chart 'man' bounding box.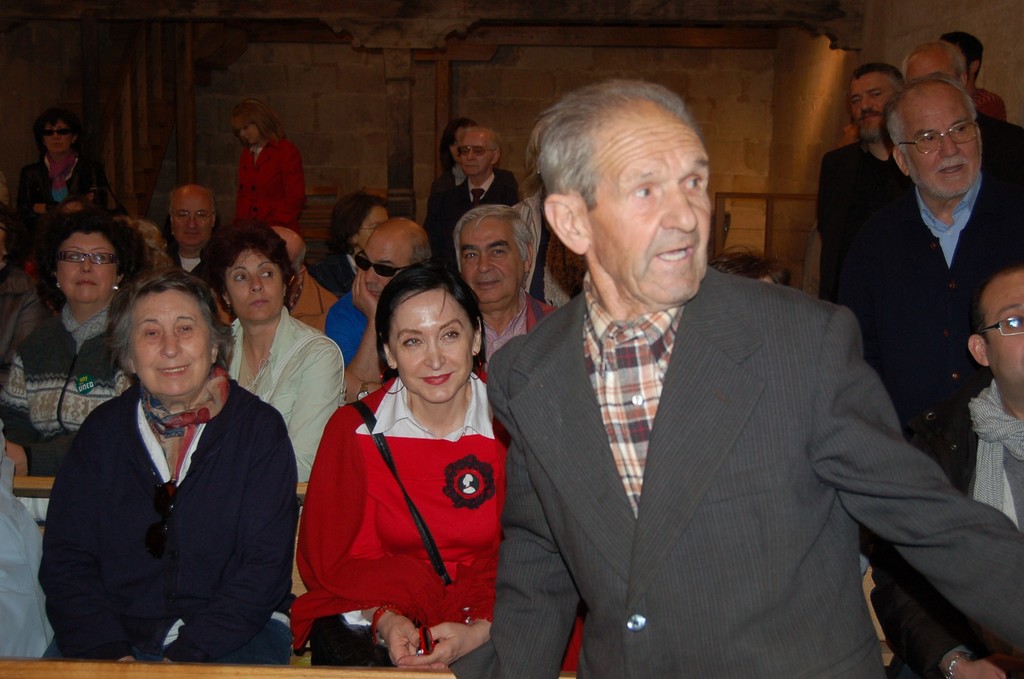
Charted: {"x1": 861, "y1": 249, "x2": 1023, "y2": 678}.
